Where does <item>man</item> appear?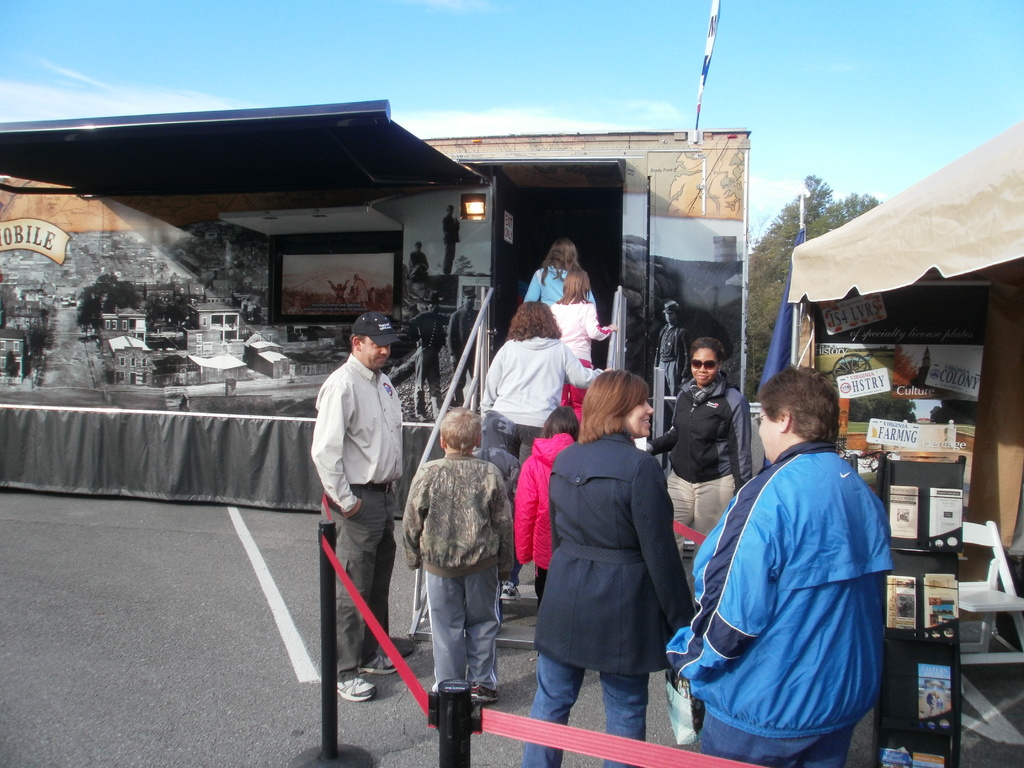
Appears at x1=316, y1=308, x2=407, y2=698.
